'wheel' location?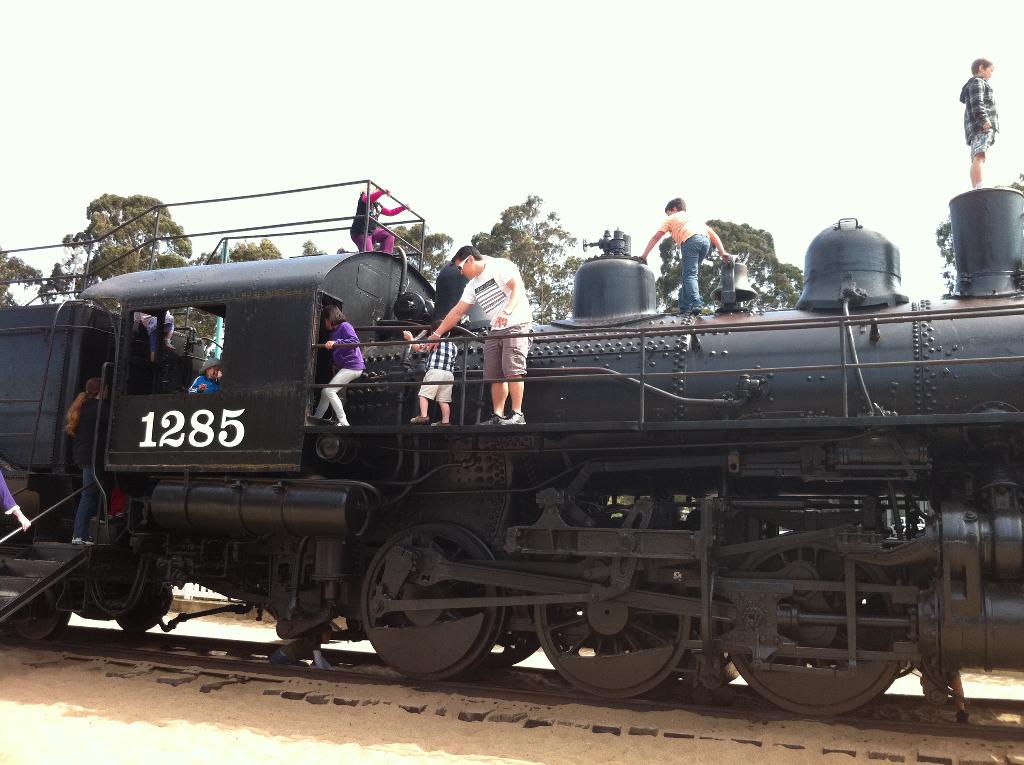
(12,593,68,645)
